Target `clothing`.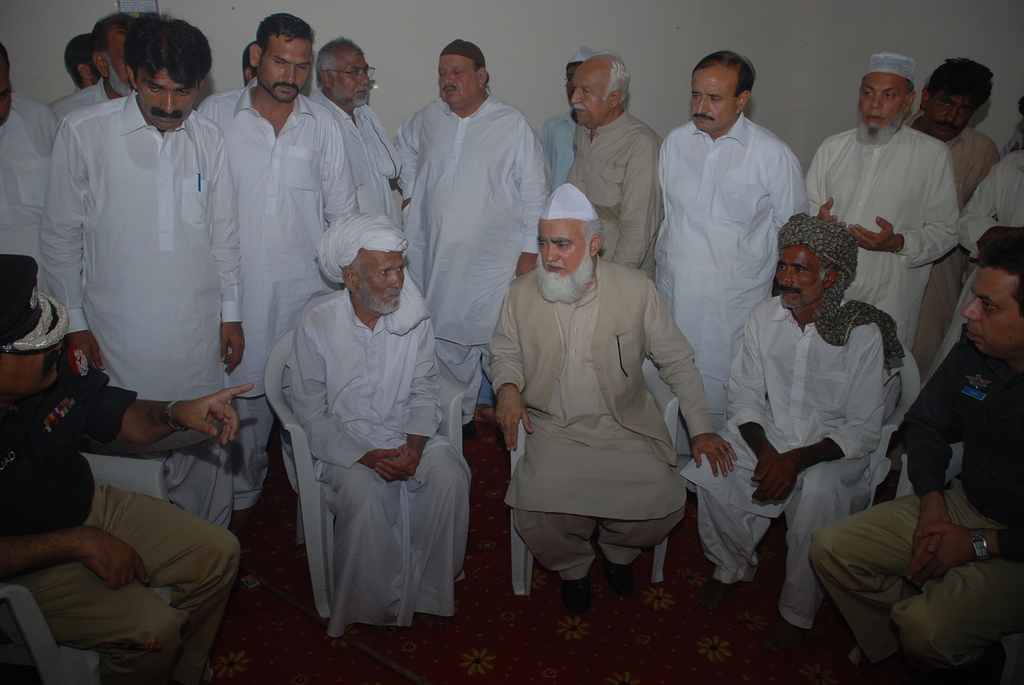
Target region: pyautogui.locateOnScreen(259, 210, 476, 639).
